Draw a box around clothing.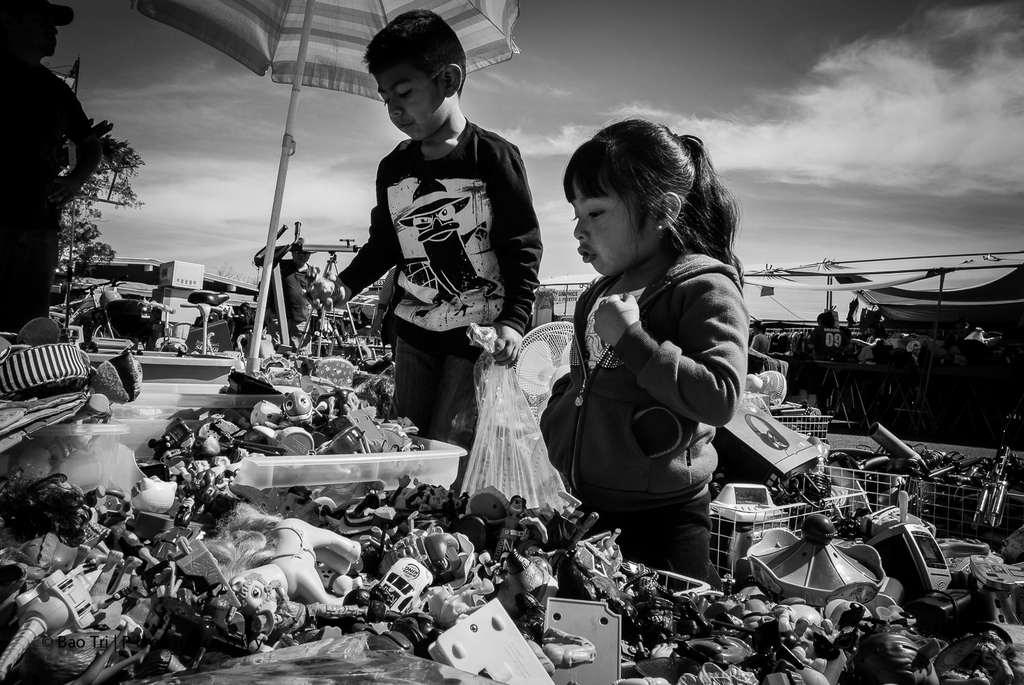
select_region(530, 191, 775, 561).
